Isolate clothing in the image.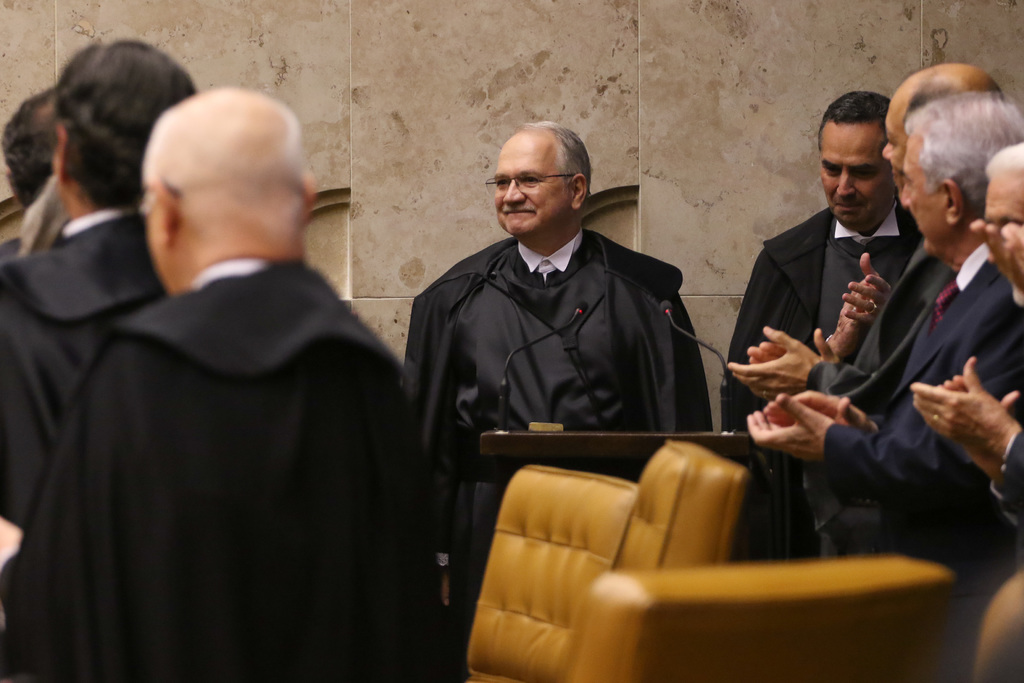
Isolated region: locate(712, 195, 922, 569).
